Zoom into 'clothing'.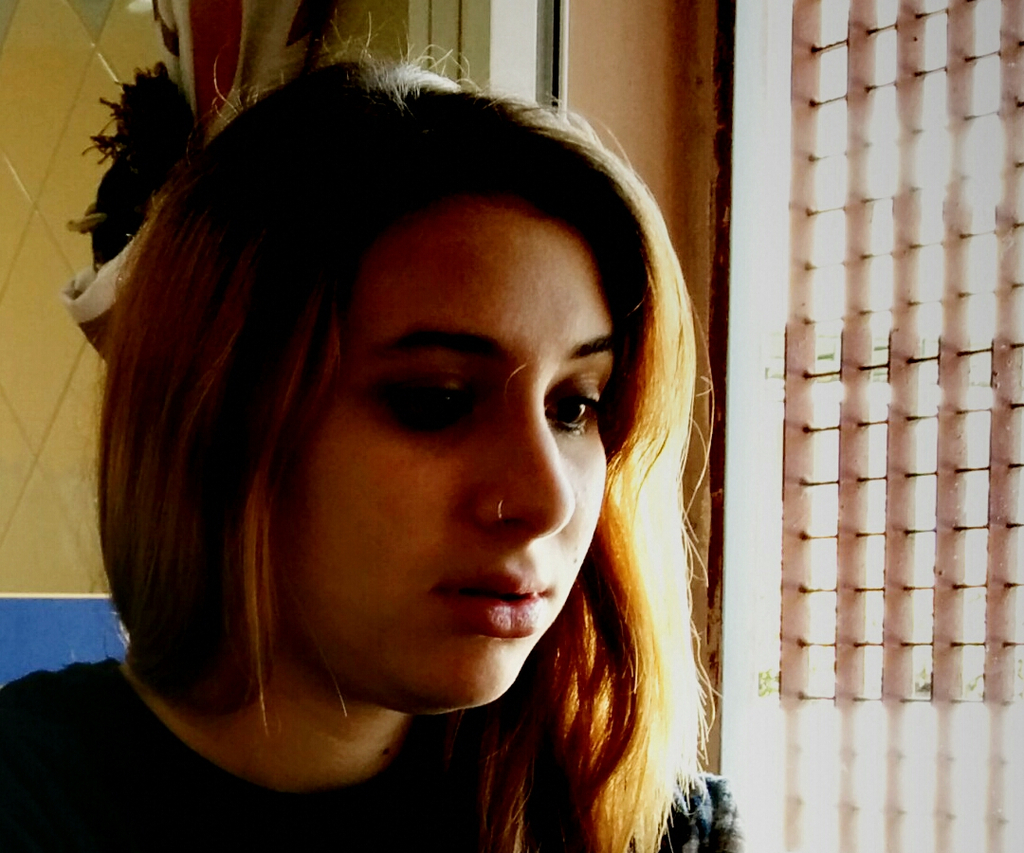
Zoom target: rect(0, 649, 748, 852).
